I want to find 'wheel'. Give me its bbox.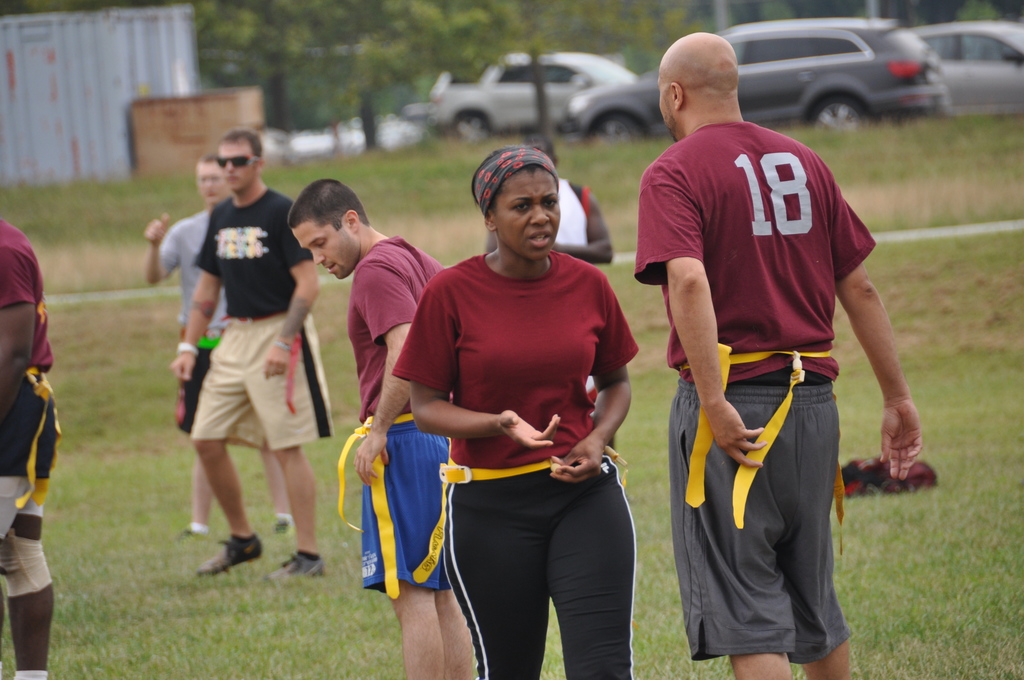
593/113/641/142.
